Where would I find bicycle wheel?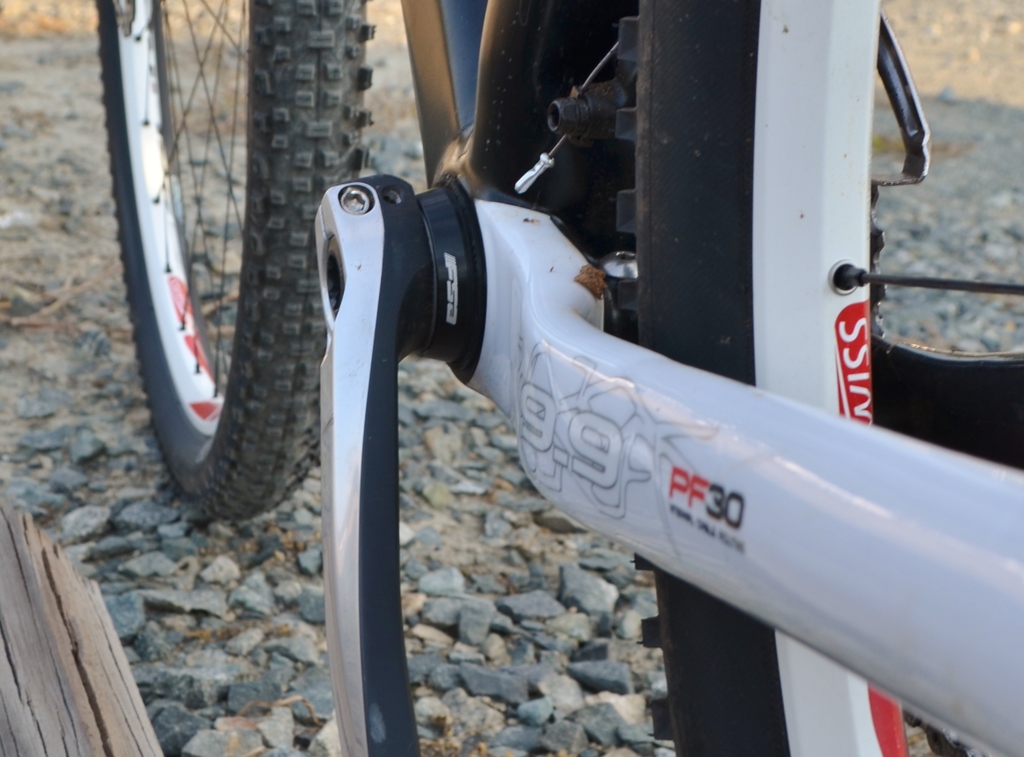
At l=67, t=49, r=355, b=493.
